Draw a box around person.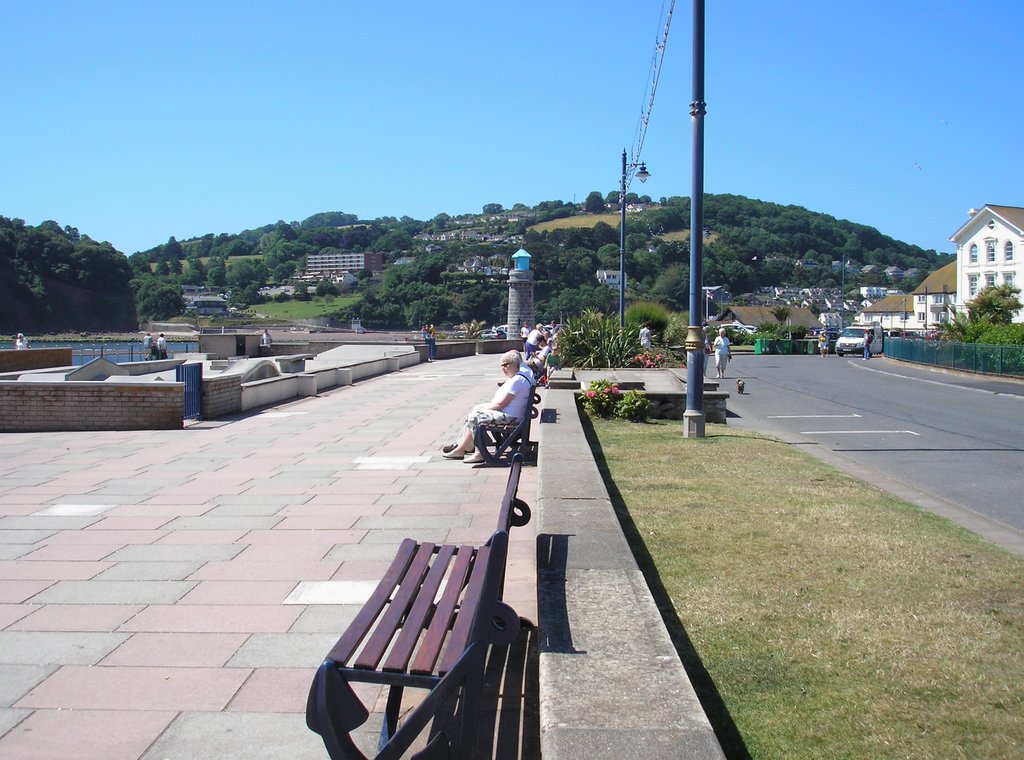
637/323/652/348.
